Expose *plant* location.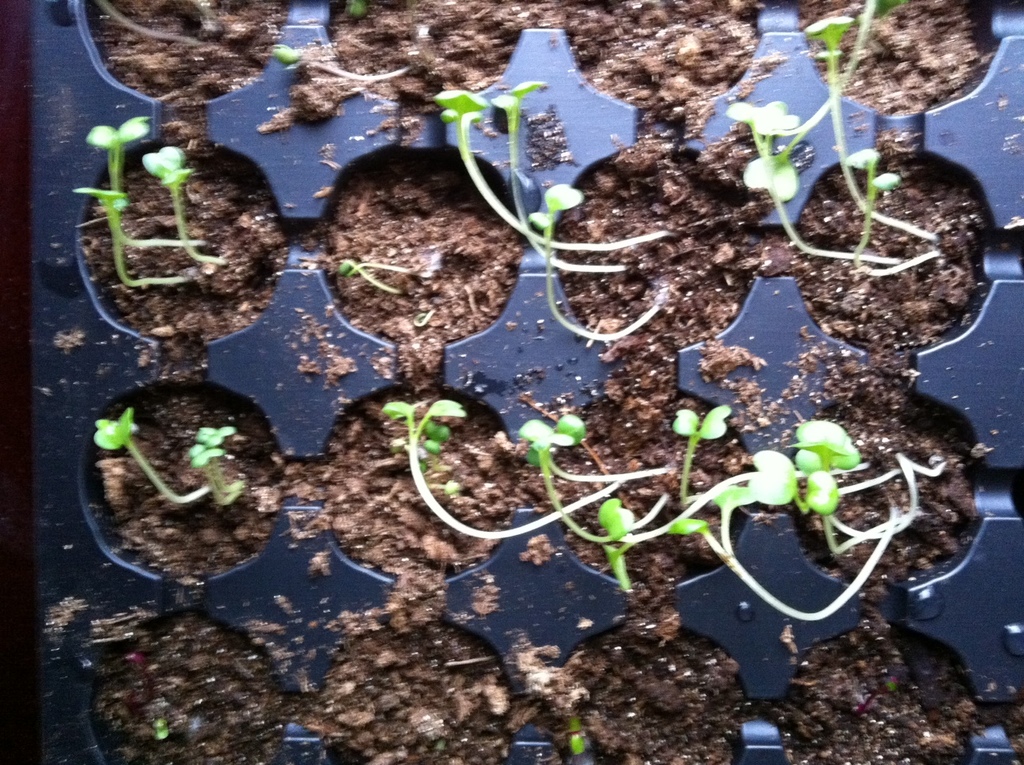
Exposed at x1=404 y1=399 x2=950 y2=629.
